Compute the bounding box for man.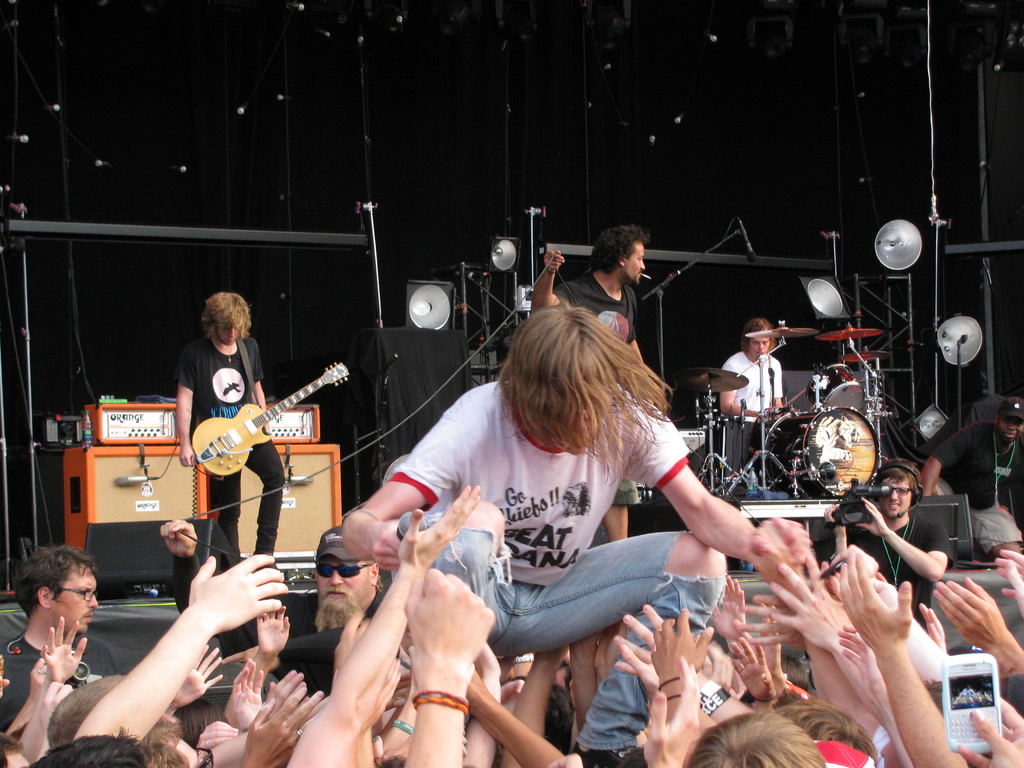
<region>342, 303, 813, 767</region>.
